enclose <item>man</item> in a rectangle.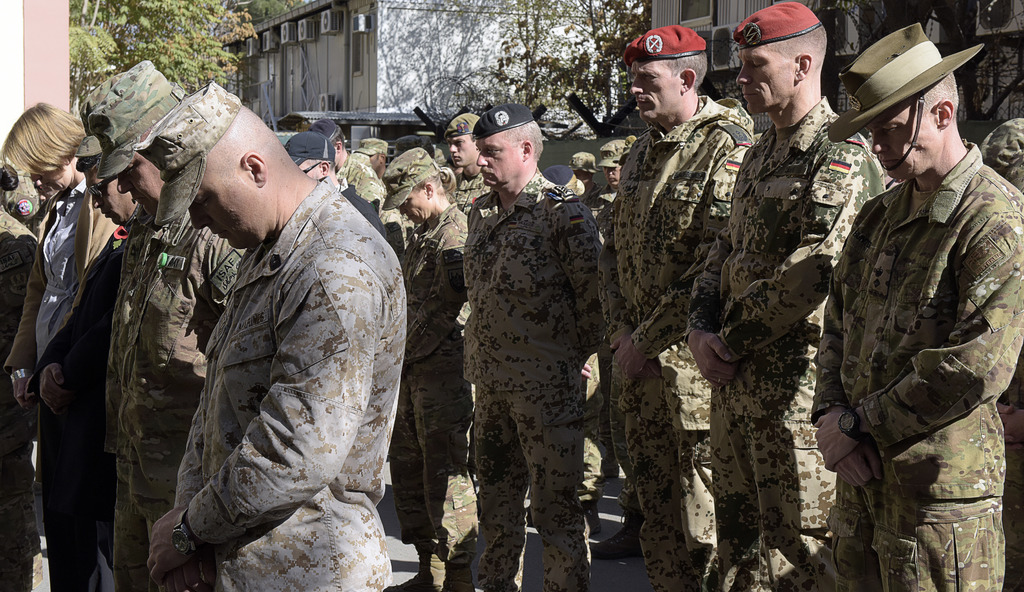
BBox(90, 63, 248, 591).
